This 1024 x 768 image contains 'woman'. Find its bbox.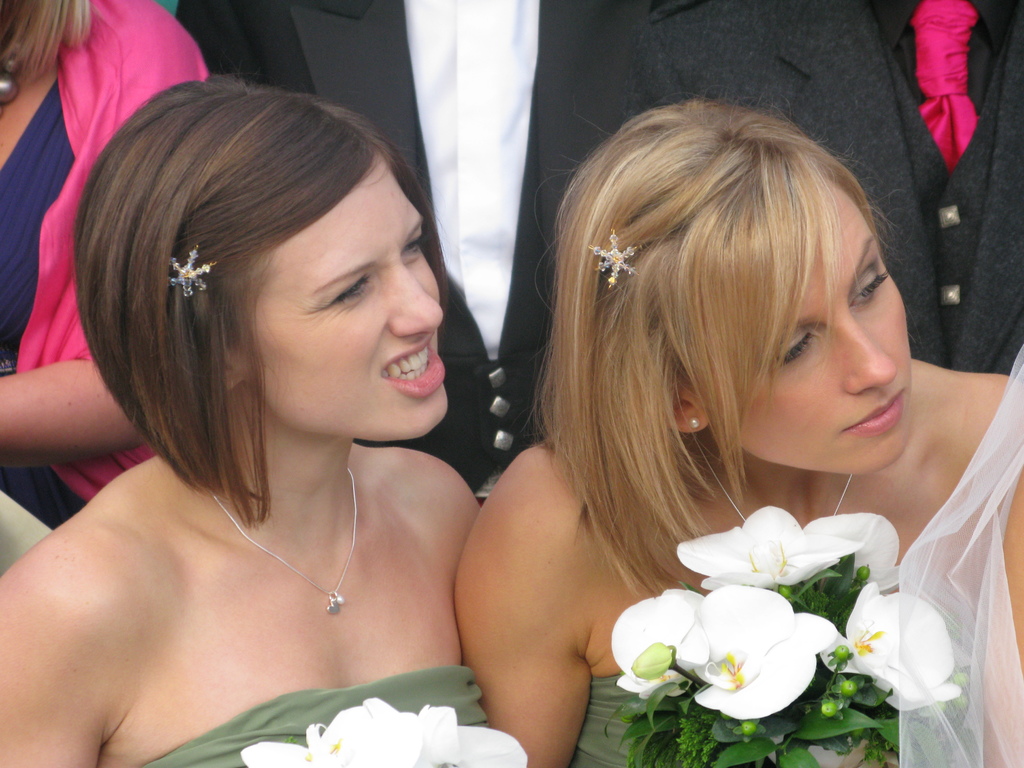
(left=0, top=0, right=218, bottom=537).
